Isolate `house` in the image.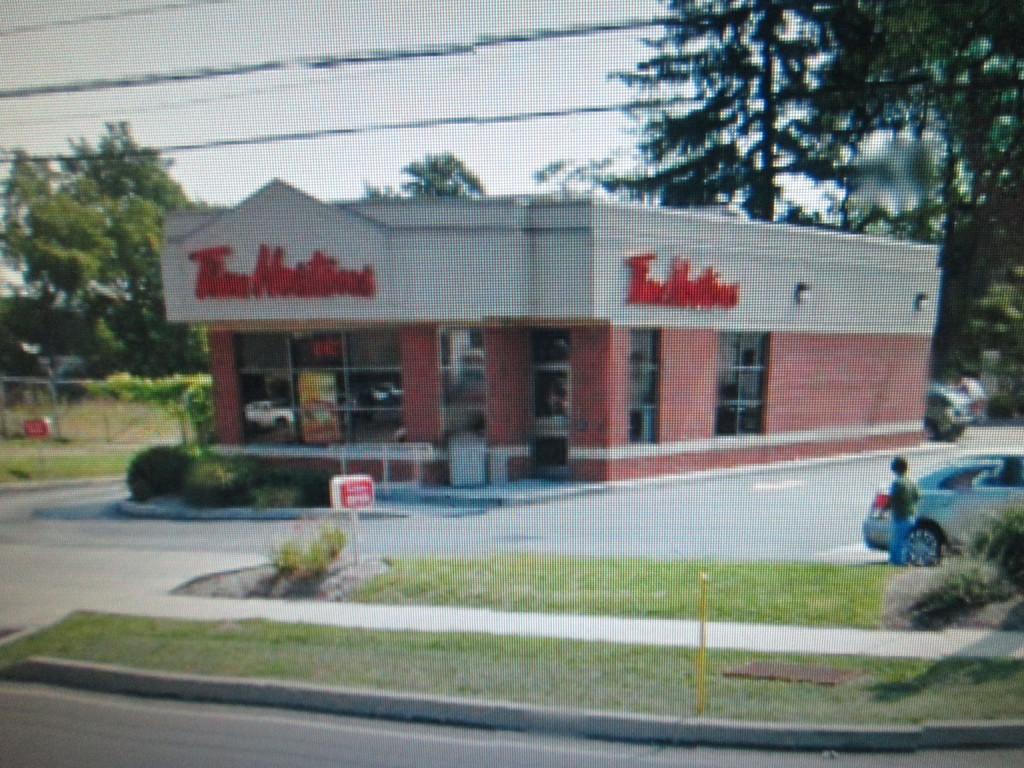
Isolated region: (158,173,941,520).
